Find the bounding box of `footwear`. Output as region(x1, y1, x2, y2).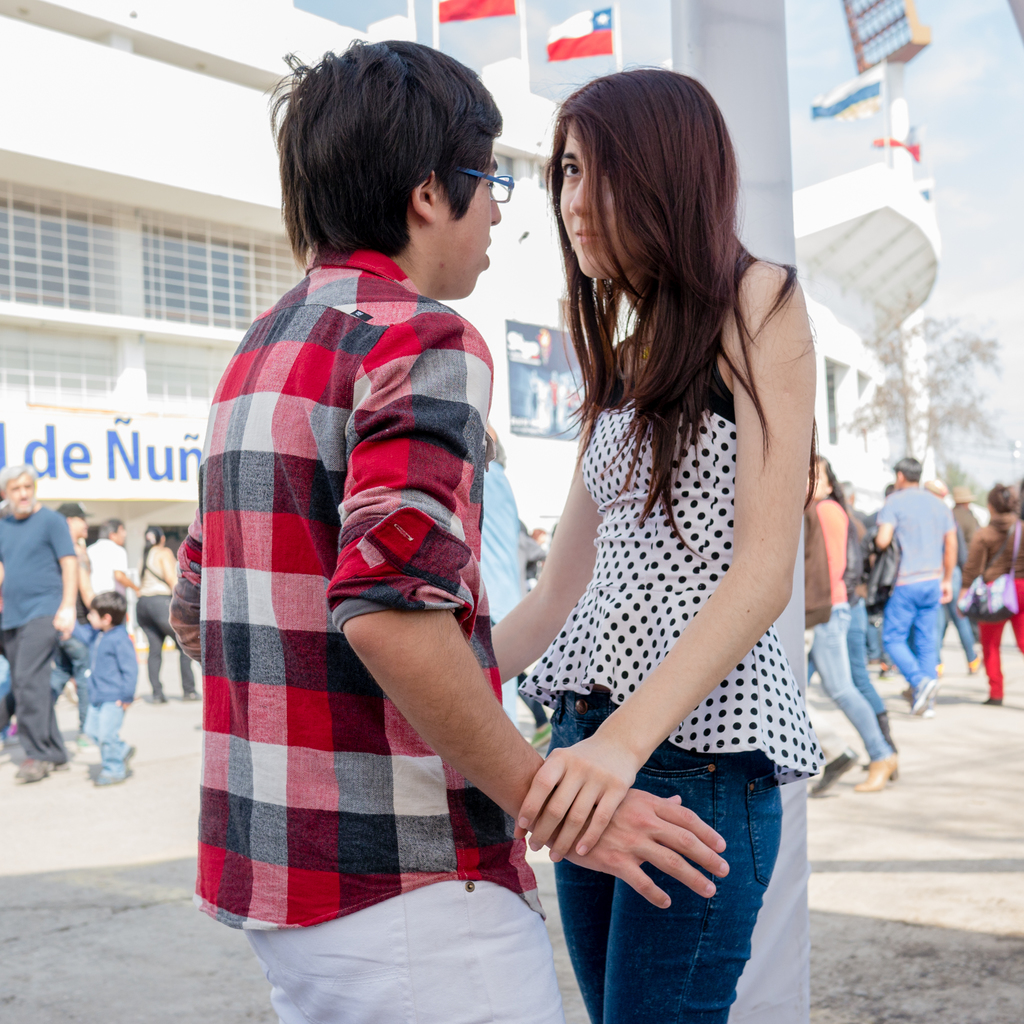
region(527, 723, 560, 749).
